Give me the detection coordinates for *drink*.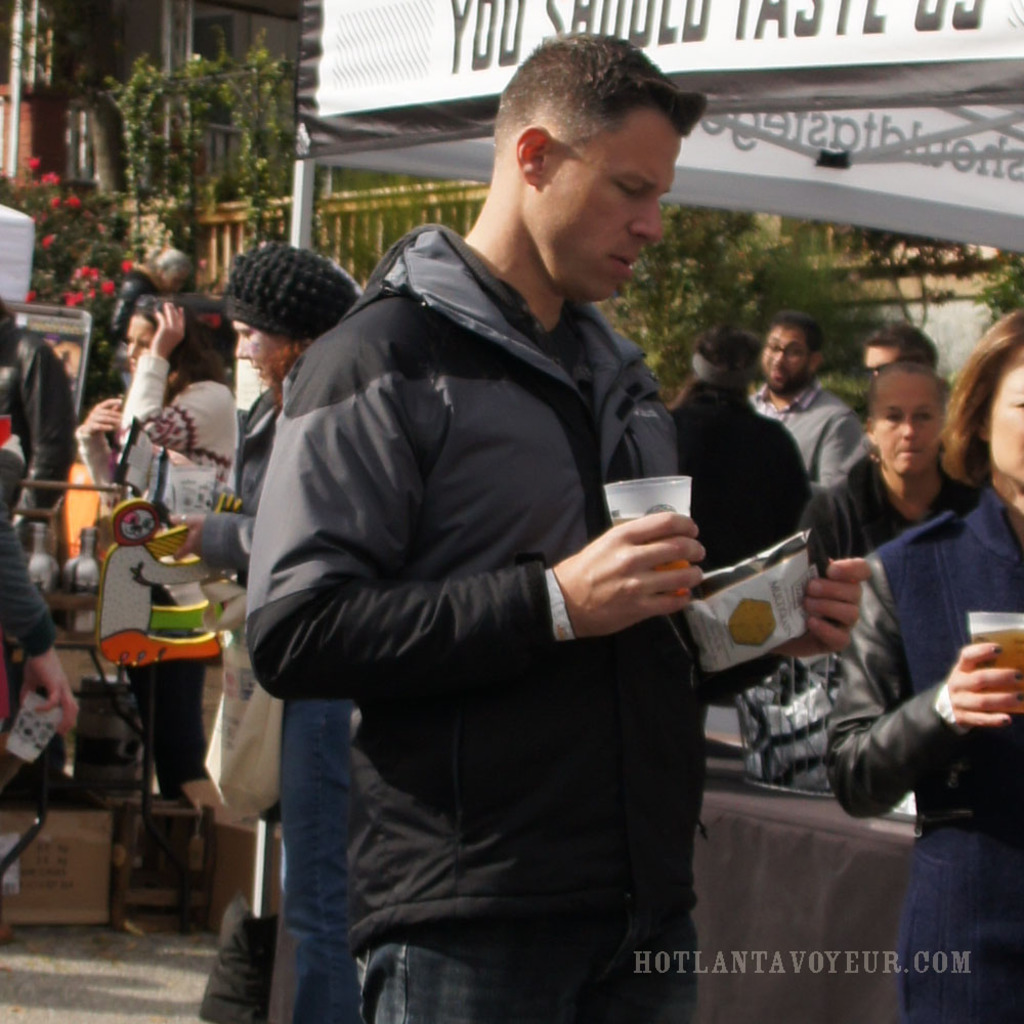
976 623 1023 713.
